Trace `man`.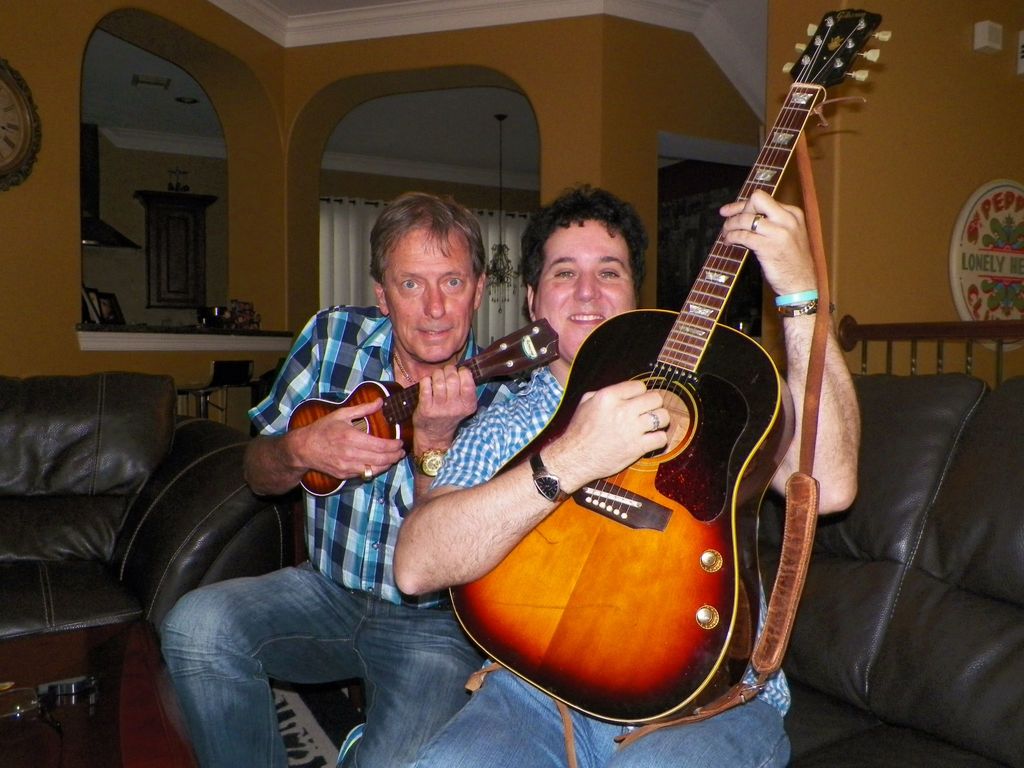
Traced to {"left": 156, "top": 195, "right": 527, "bottom": 767}.
